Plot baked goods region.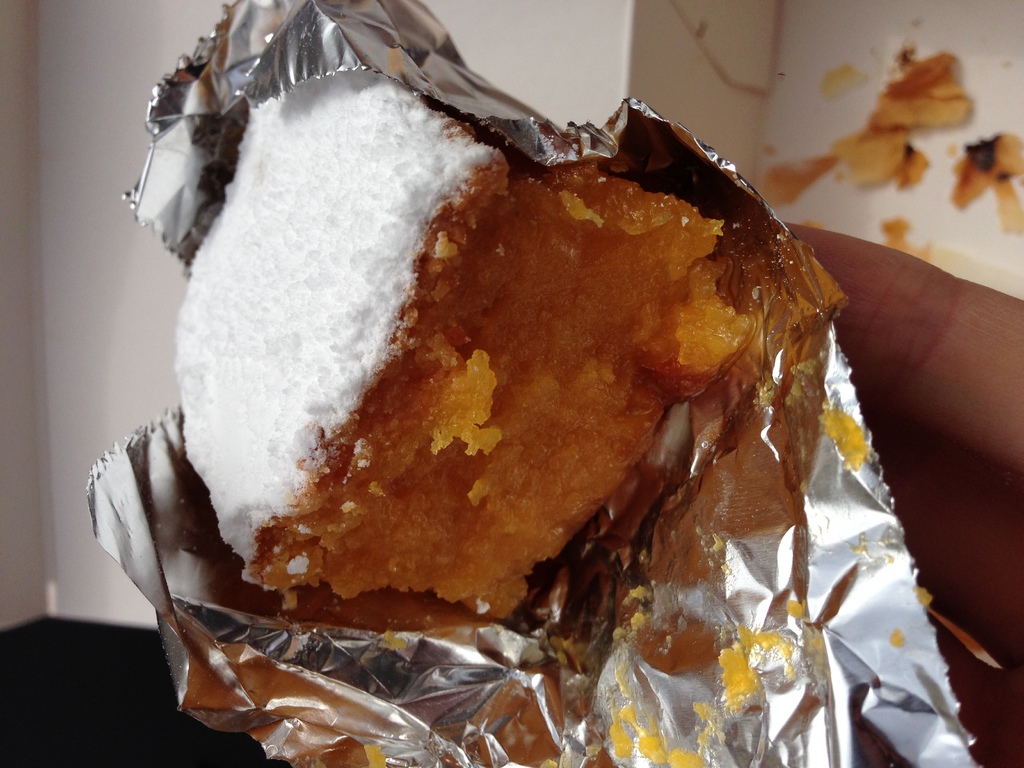
Plotted at (167,60,733,626).
